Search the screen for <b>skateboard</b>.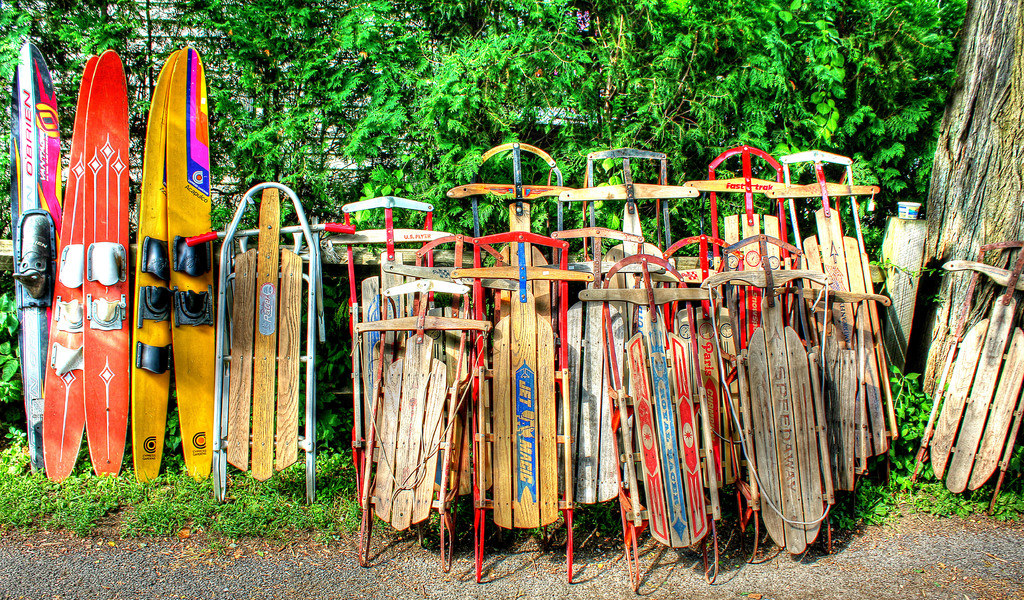
Found at region(132, 47, 225, 478).
